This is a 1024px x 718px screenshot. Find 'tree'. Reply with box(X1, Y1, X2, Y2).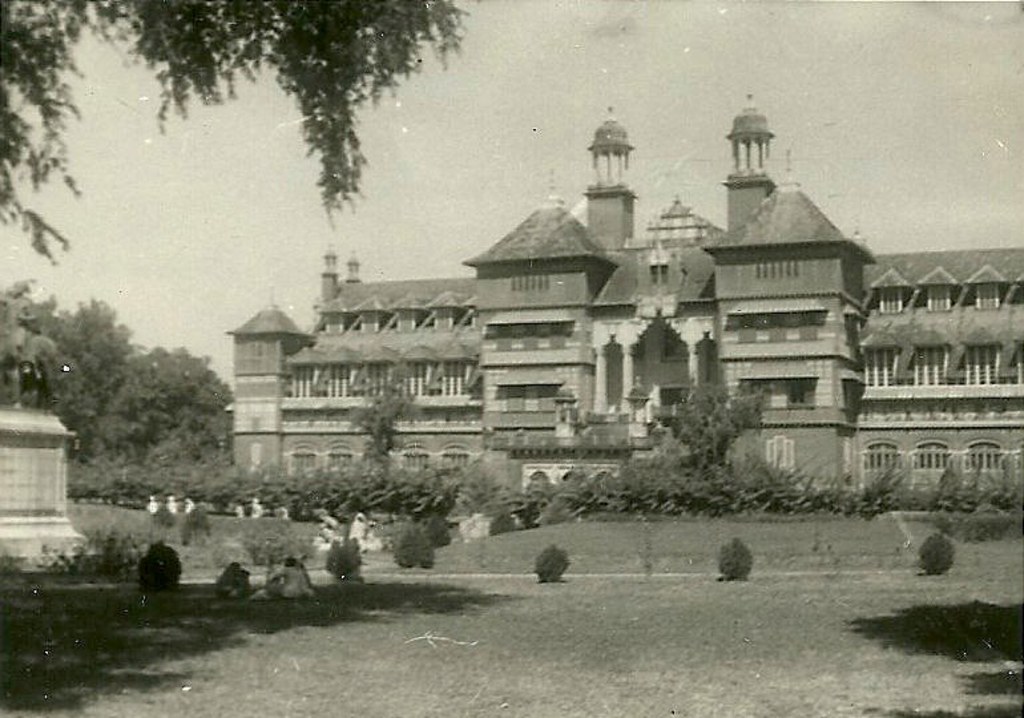
box(660, 380, 754, 468).
